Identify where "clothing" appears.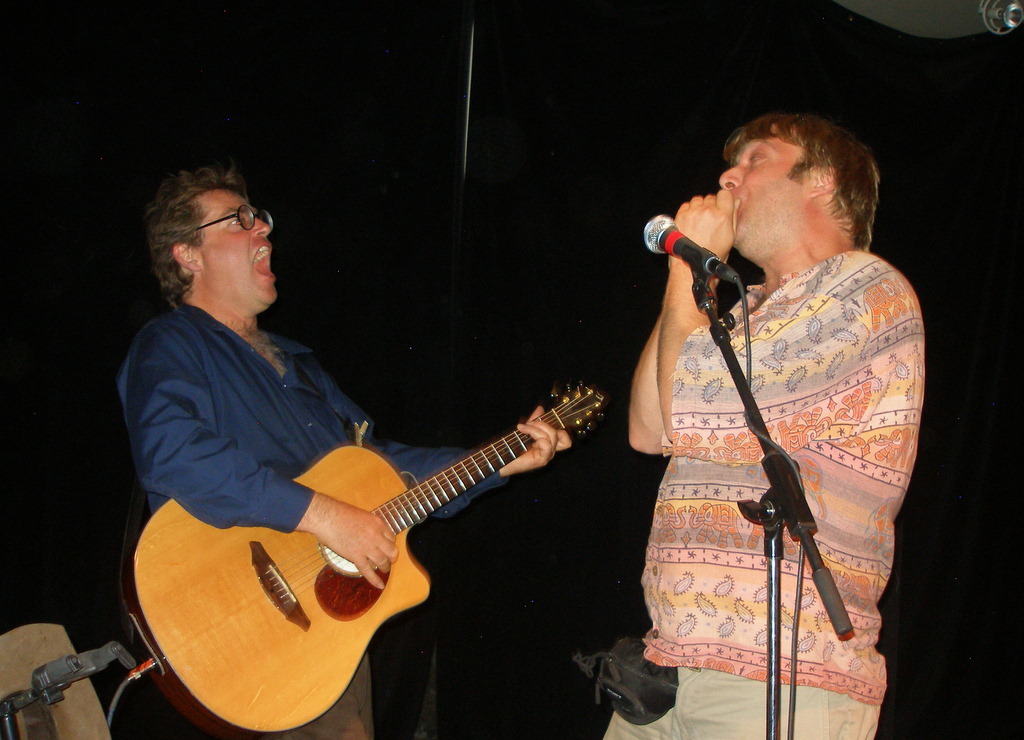
Appears at x1=117 y1=298 x2=506 y2=739.
